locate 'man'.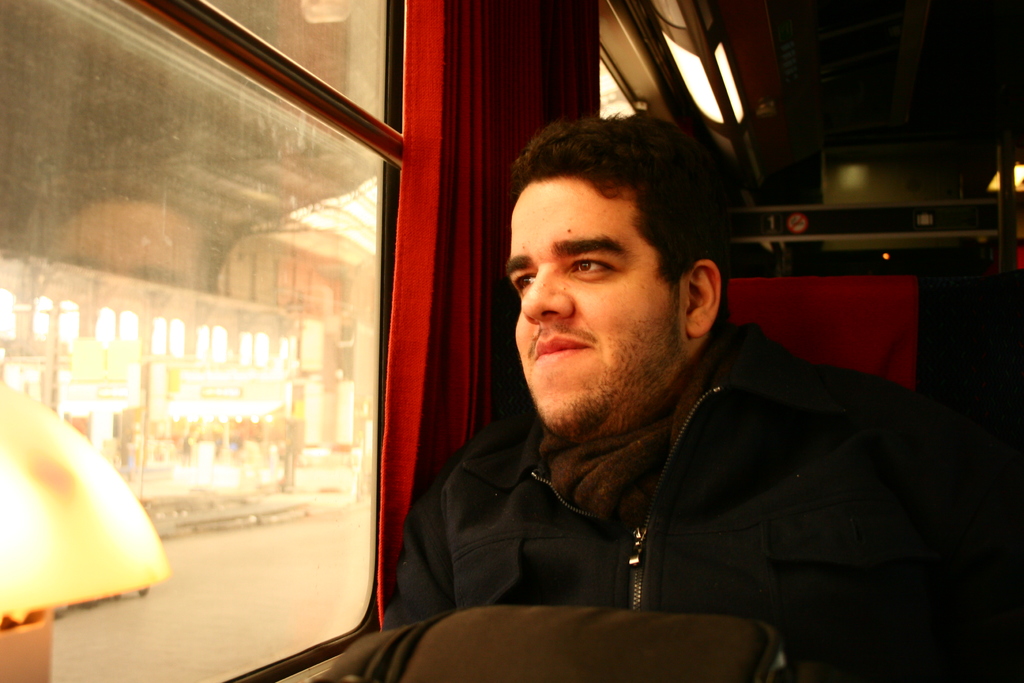
Bounding box: 418 117 806 620.
